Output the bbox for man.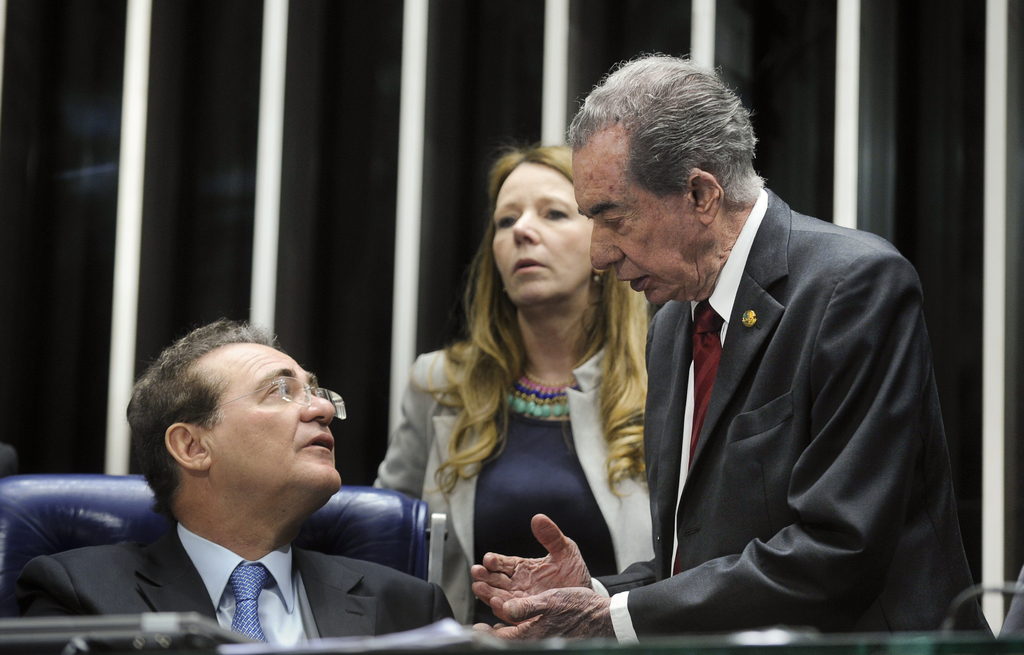
(0, 322, 453, 654).
